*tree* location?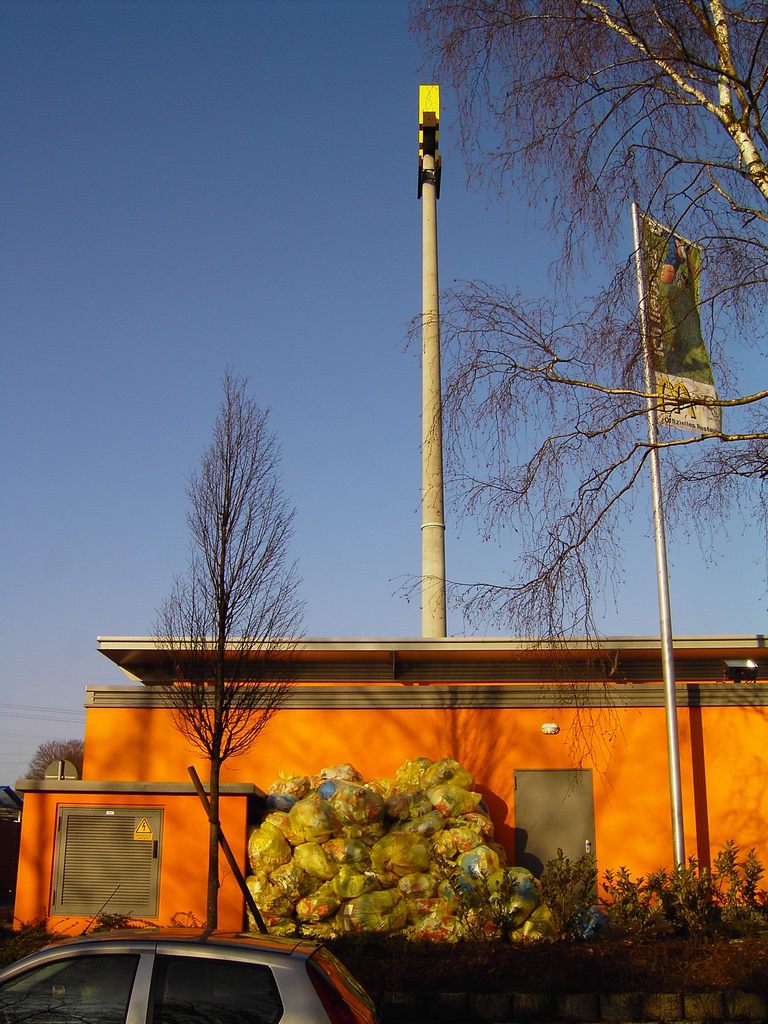
bbox=[24, 743, 88, 783]
